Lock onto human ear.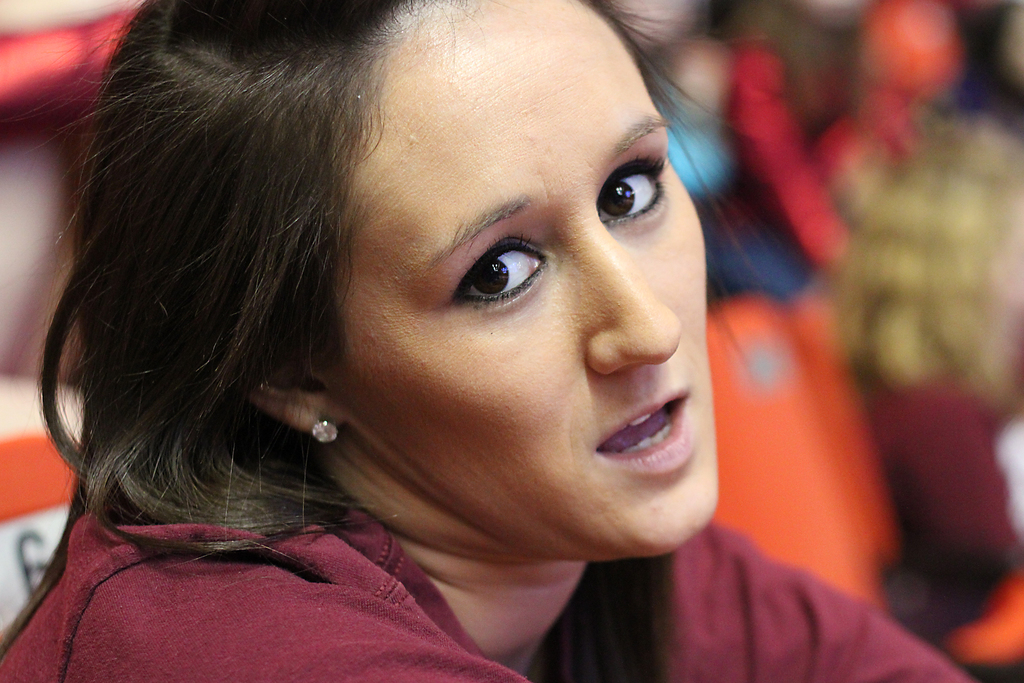
Locked: 247 360 349 427.
